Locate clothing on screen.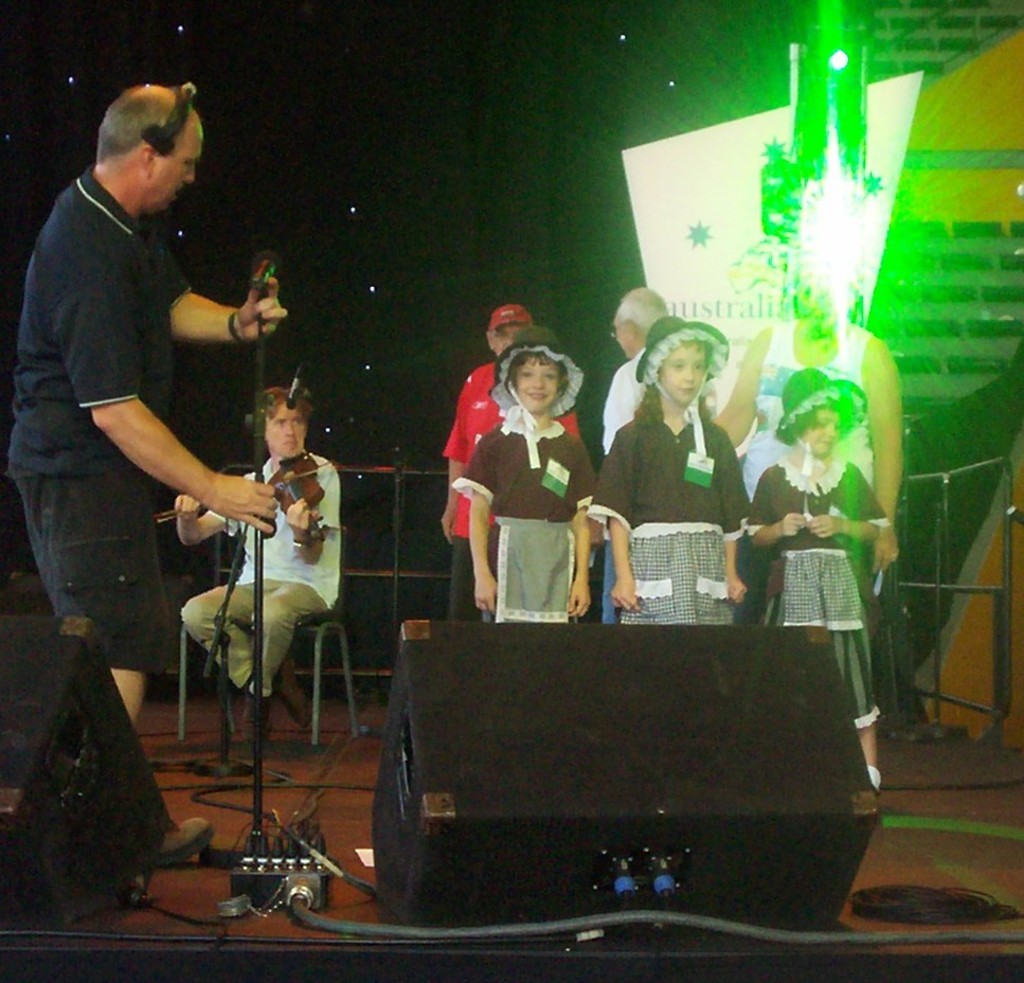
On screen at bbox=(179, 447, 341, 689).
